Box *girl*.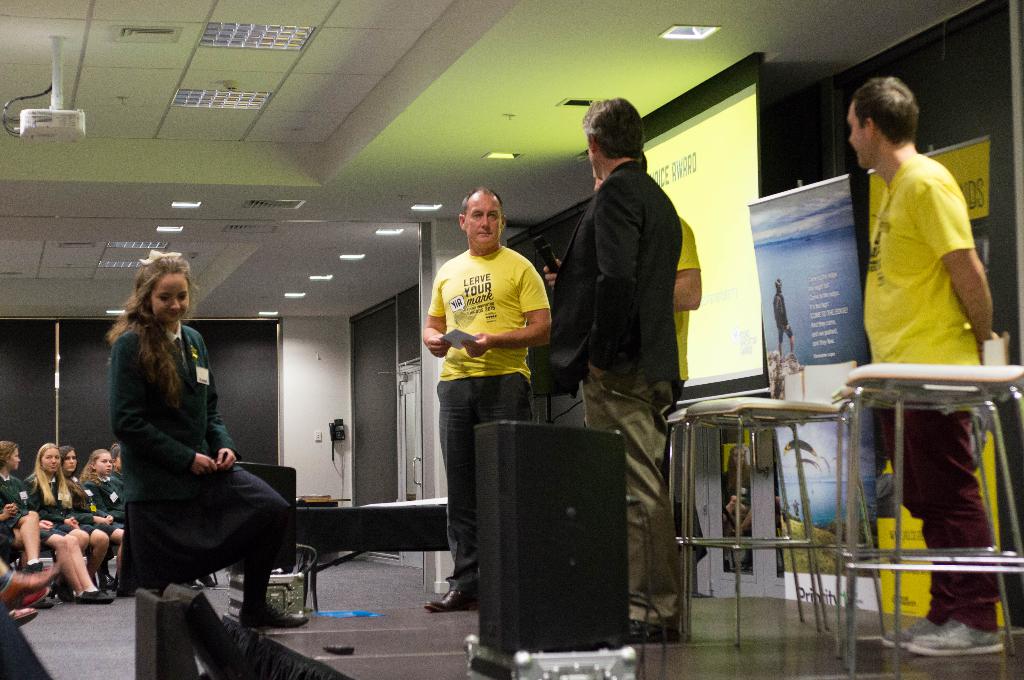
bbox=[111, 441, 129, 594].
